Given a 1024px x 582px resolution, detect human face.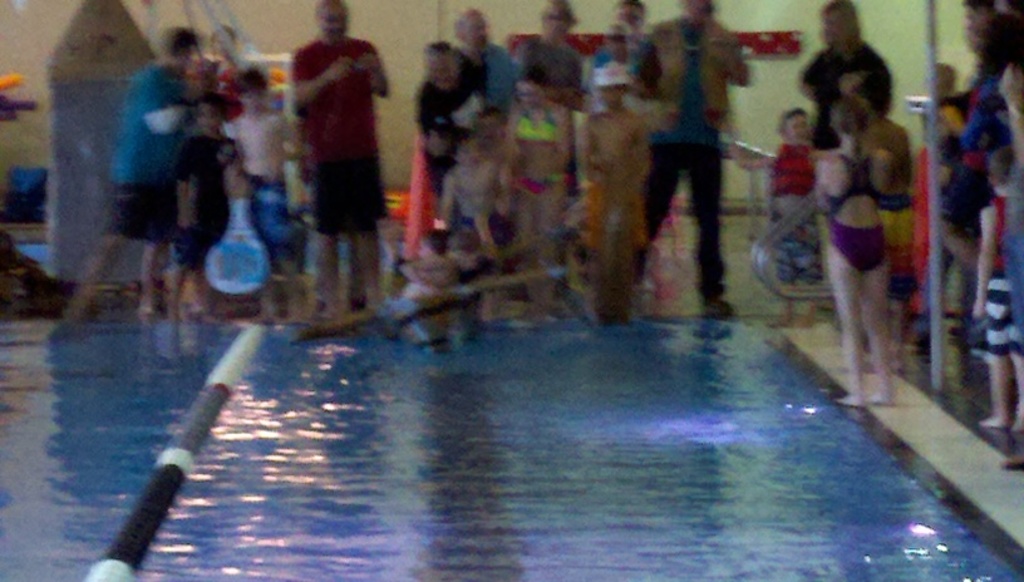
(240,73,267,115).
